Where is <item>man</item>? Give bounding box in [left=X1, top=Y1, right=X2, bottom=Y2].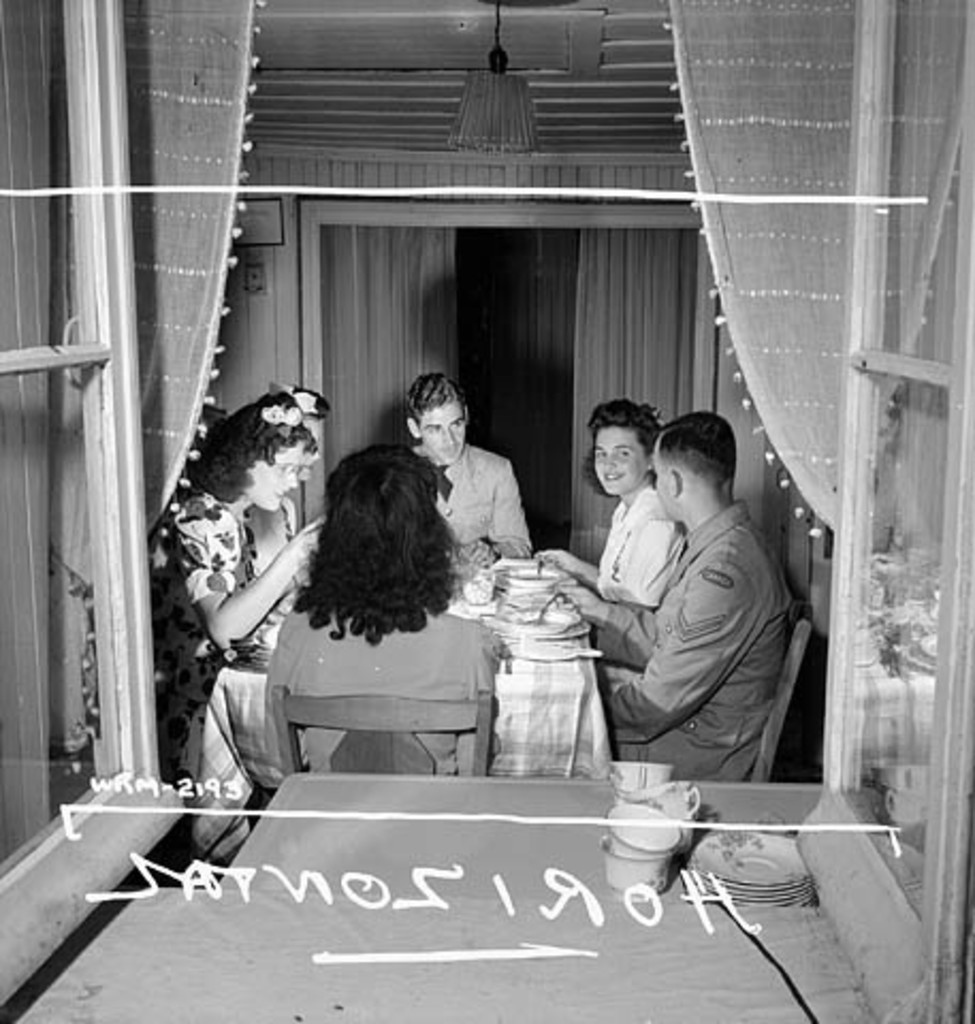
[left=397, top=367, right=529, bottom=589].
